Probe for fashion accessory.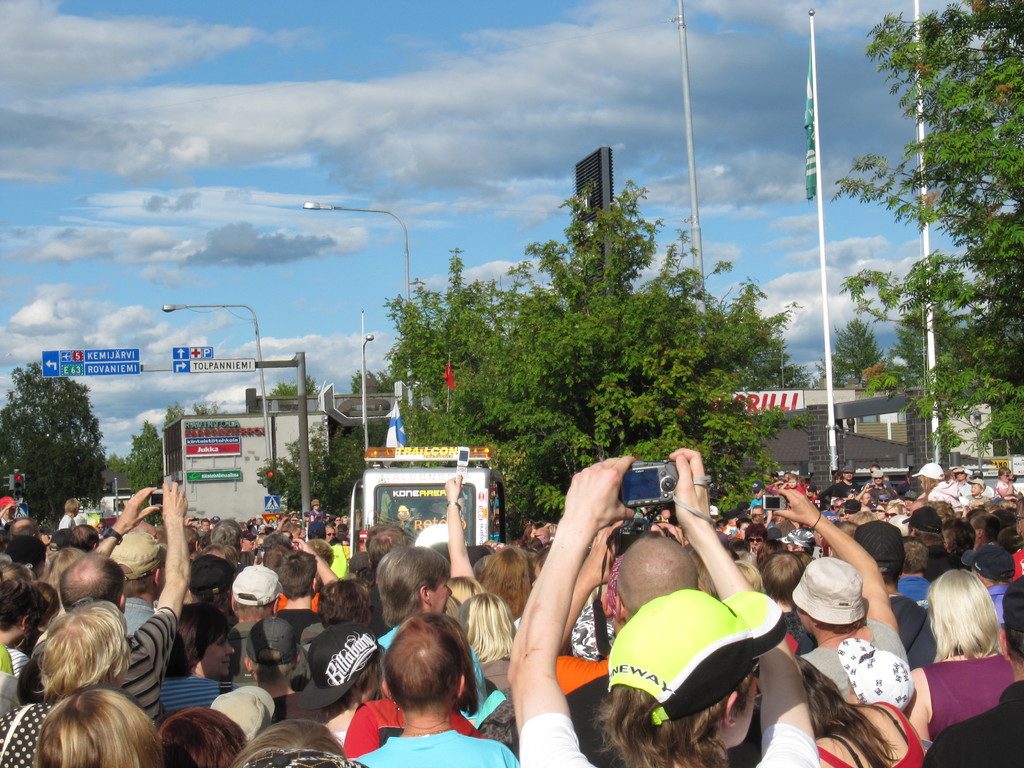
Probe result: l=884, t=511, r=895, b=520.
